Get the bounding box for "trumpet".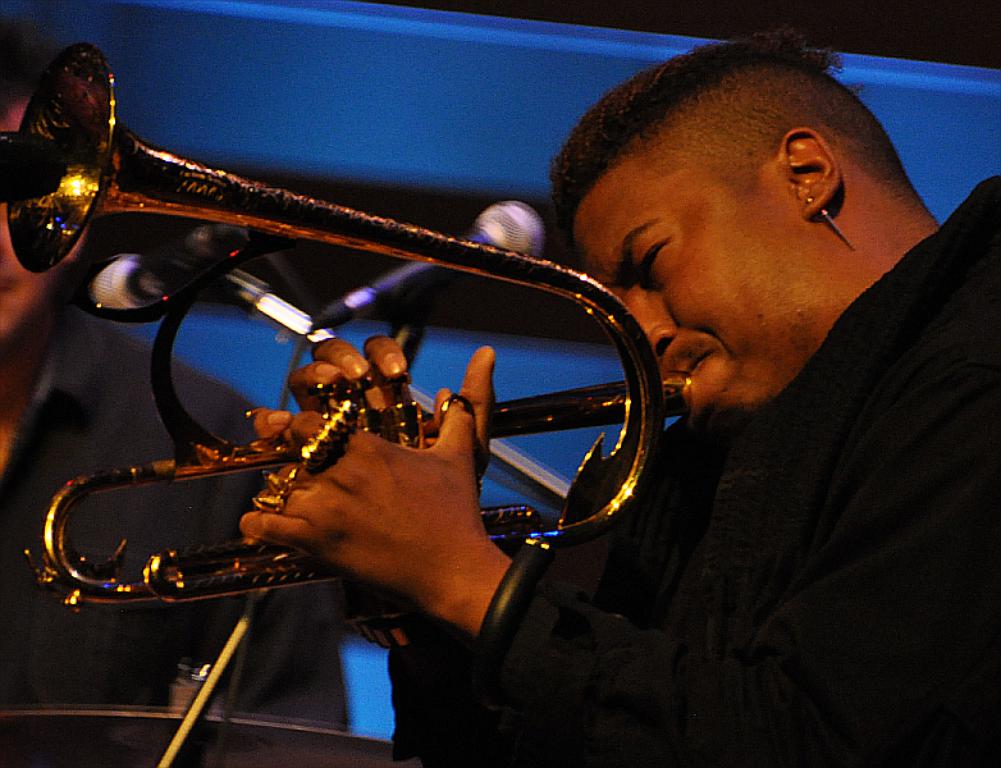
detection(5, 42, 696, 614).
